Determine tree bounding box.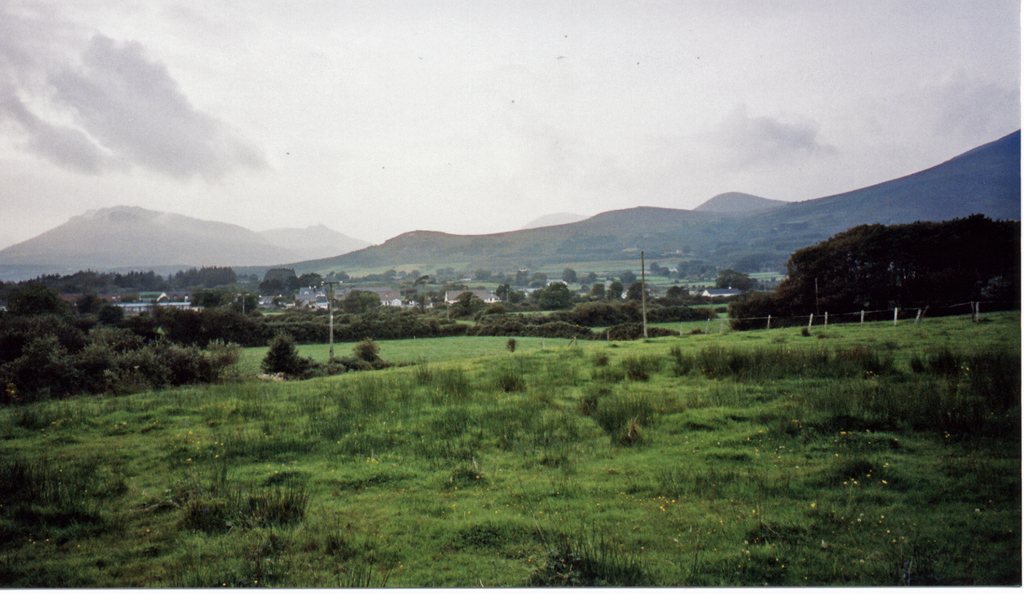
Determined: crop(536, 278, 575, 311).
